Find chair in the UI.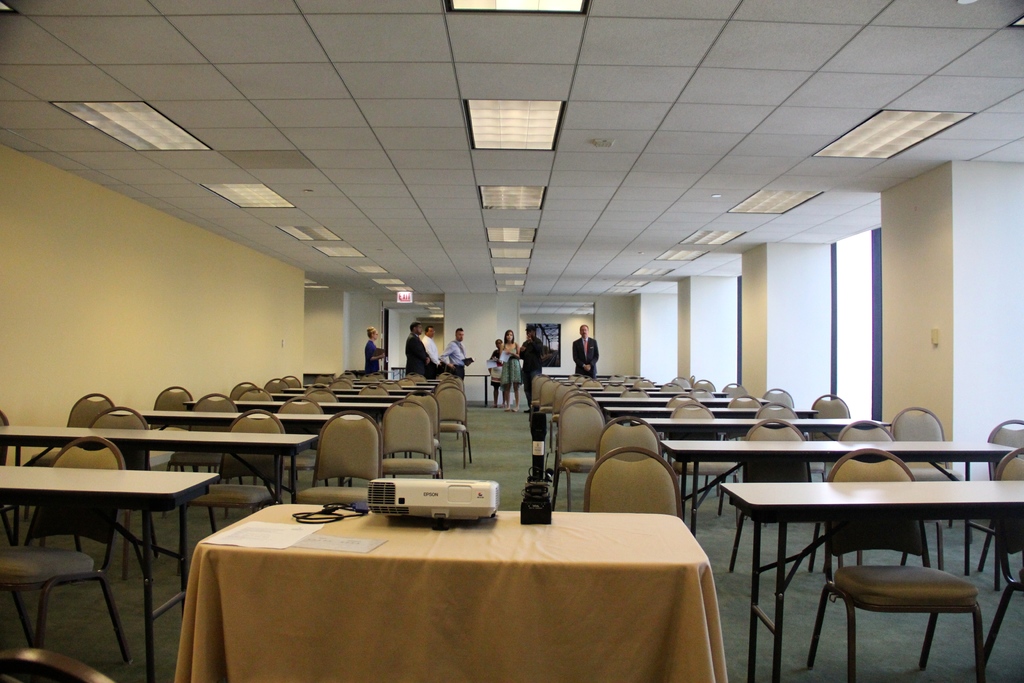
UI element at <region>810, 393, 854, 451</region>.
